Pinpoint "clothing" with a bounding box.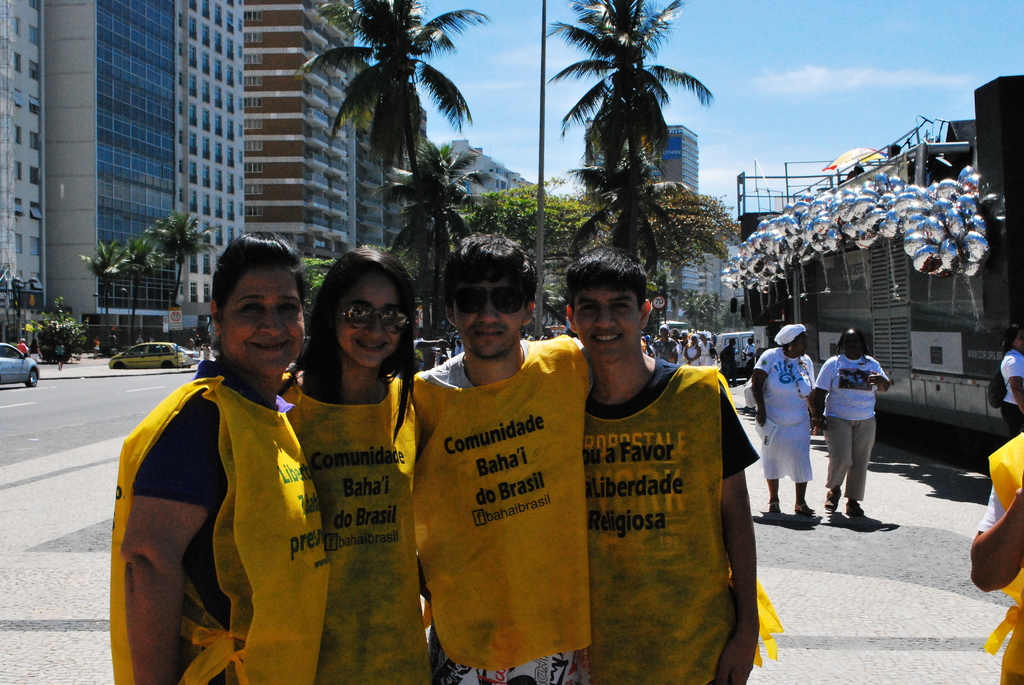
pyautogui.locateOnScreen(579, 358, 781, 684).
